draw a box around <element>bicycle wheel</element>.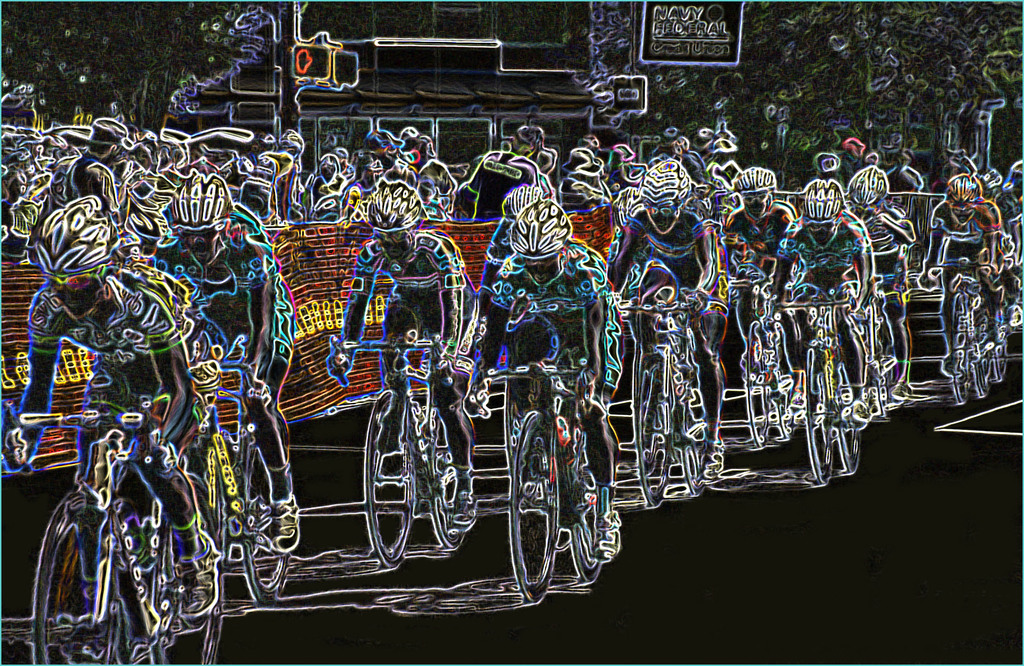
(x1=676, y1=389, x2=713, y2=500).
